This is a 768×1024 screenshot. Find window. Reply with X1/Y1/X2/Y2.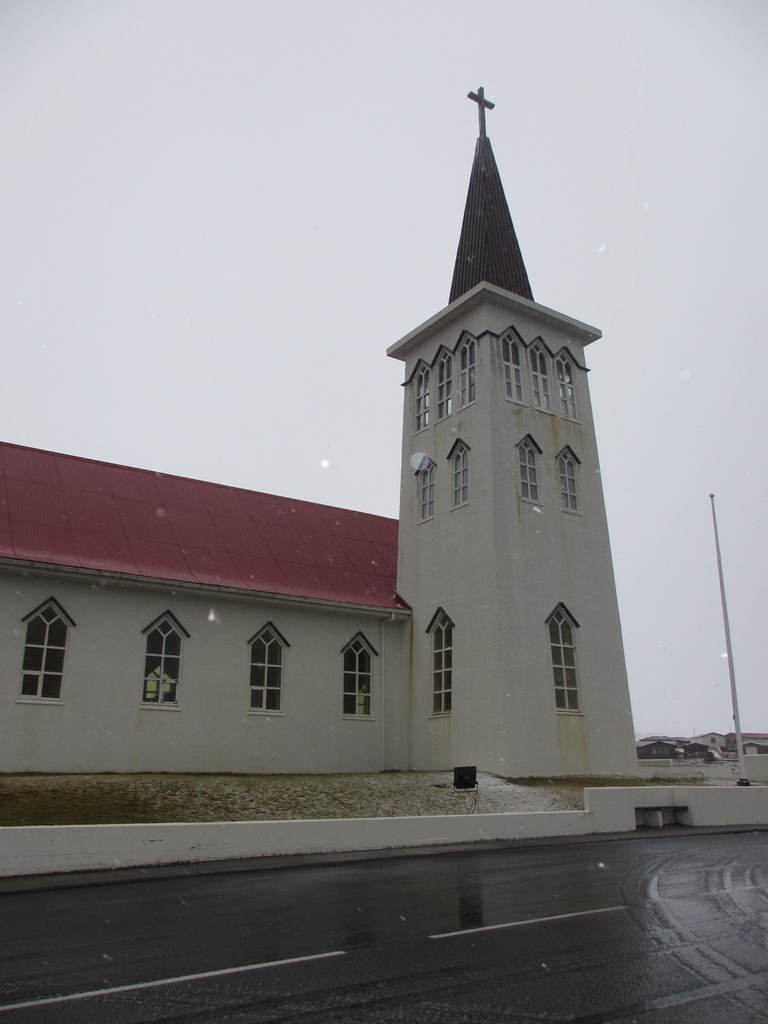
524/344/552/402.
